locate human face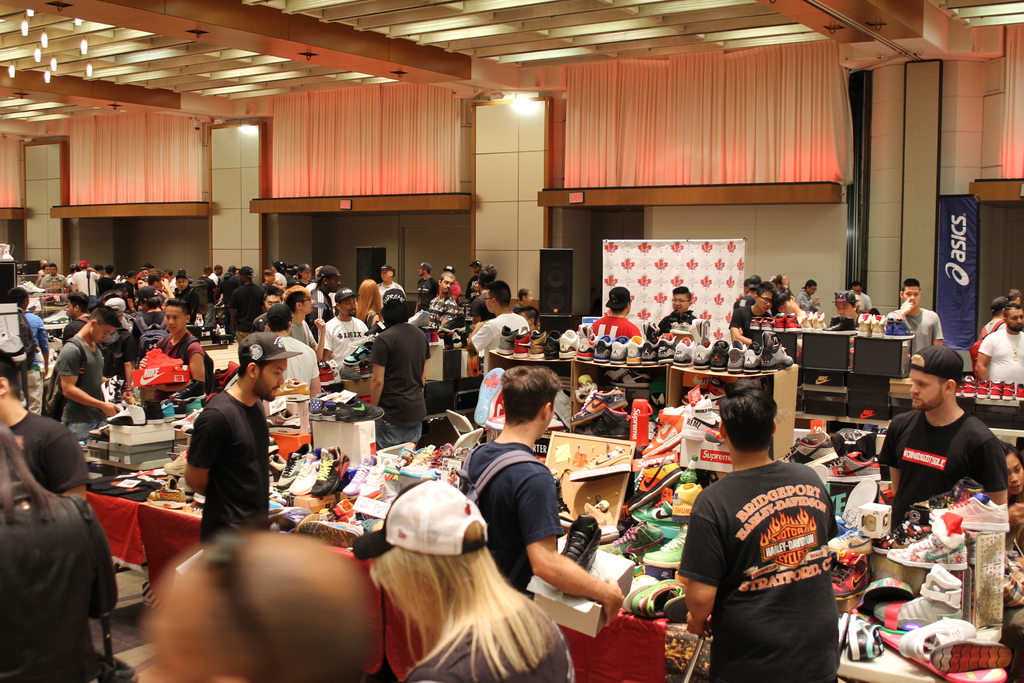
[x1=168, y1=300, x2=186, y2=331]
